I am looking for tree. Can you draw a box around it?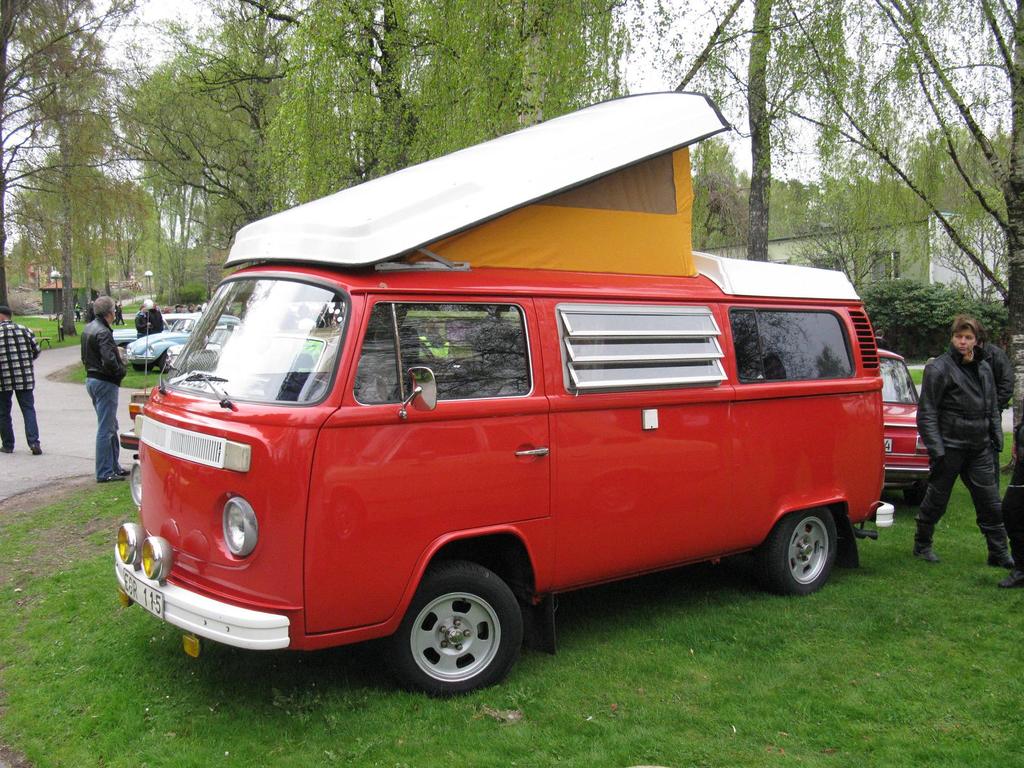
Sure, the bounding box is l=908, t=105, r=994, b=237.
